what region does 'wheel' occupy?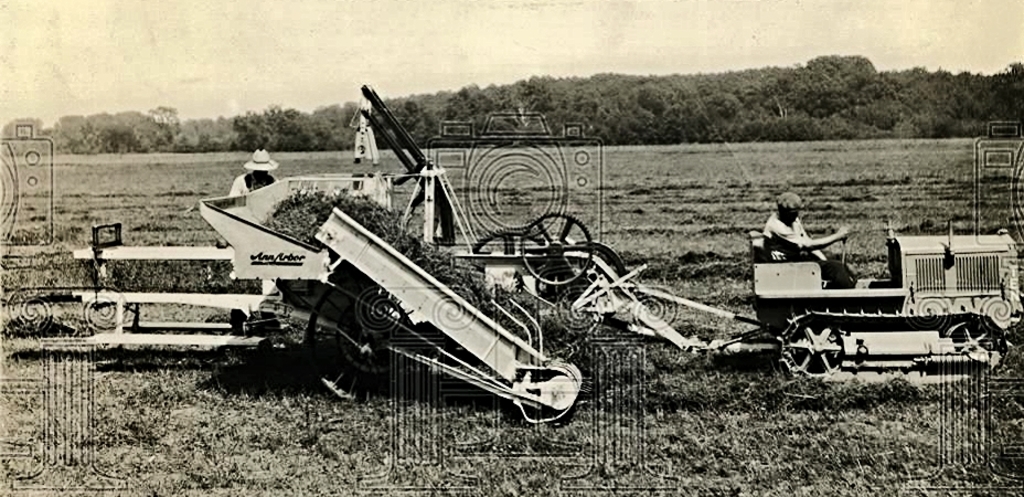
Rect(472, 230, 541, 255).
